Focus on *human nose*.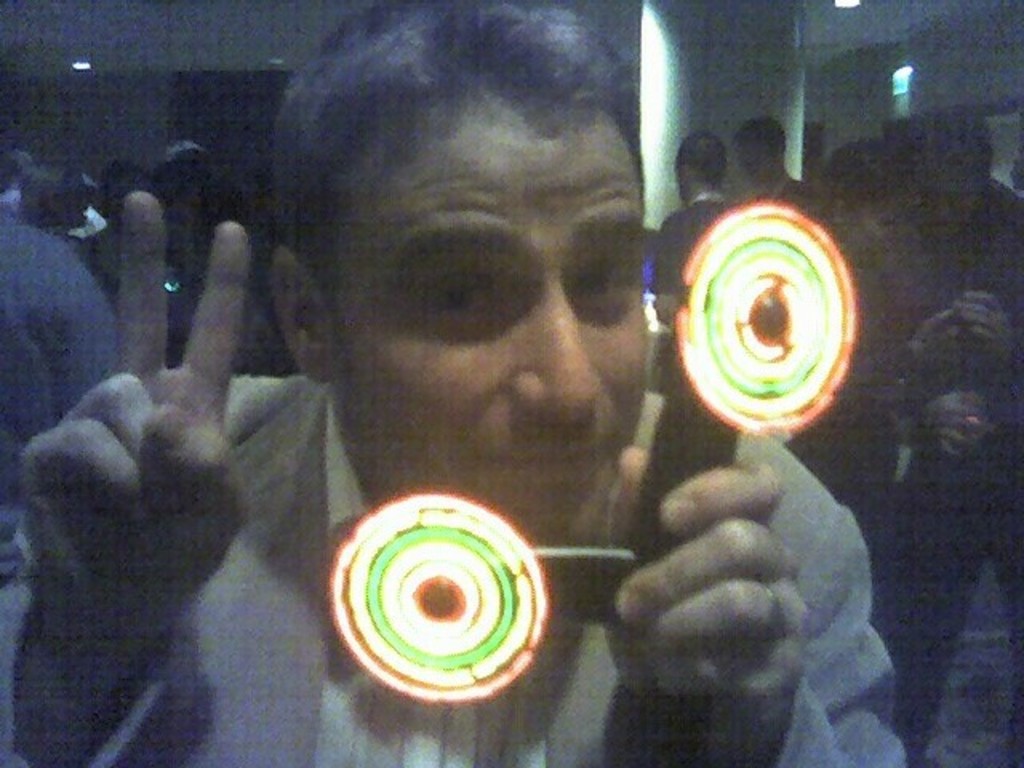
Focused at <region>517, 286, 589, 411</region>.
